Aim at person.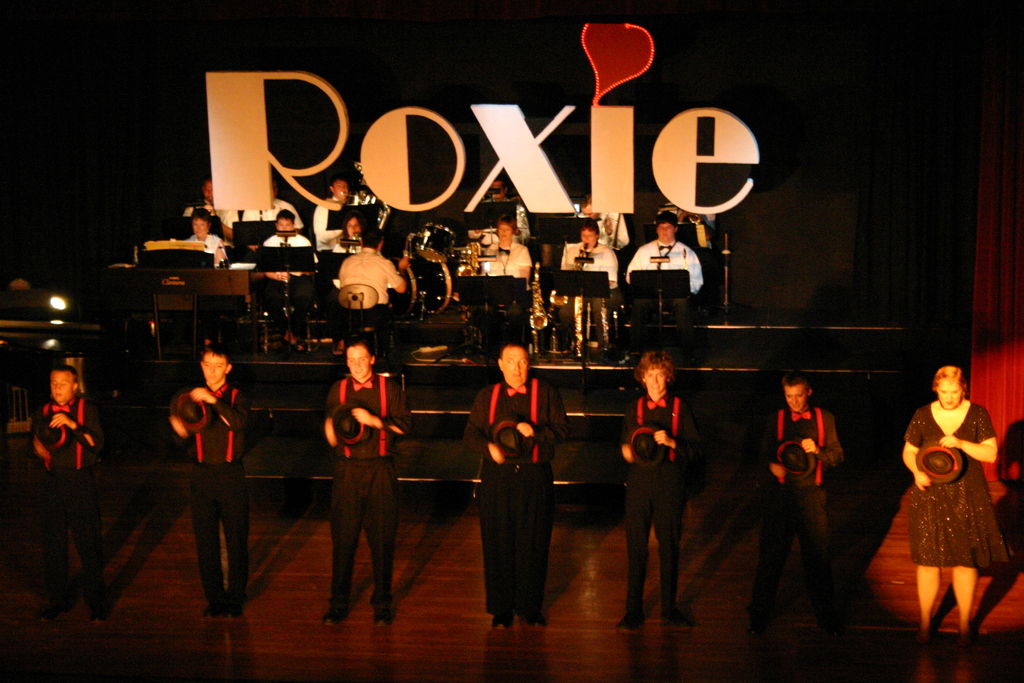
Aimed at <box>262,205,319,274</box>.
